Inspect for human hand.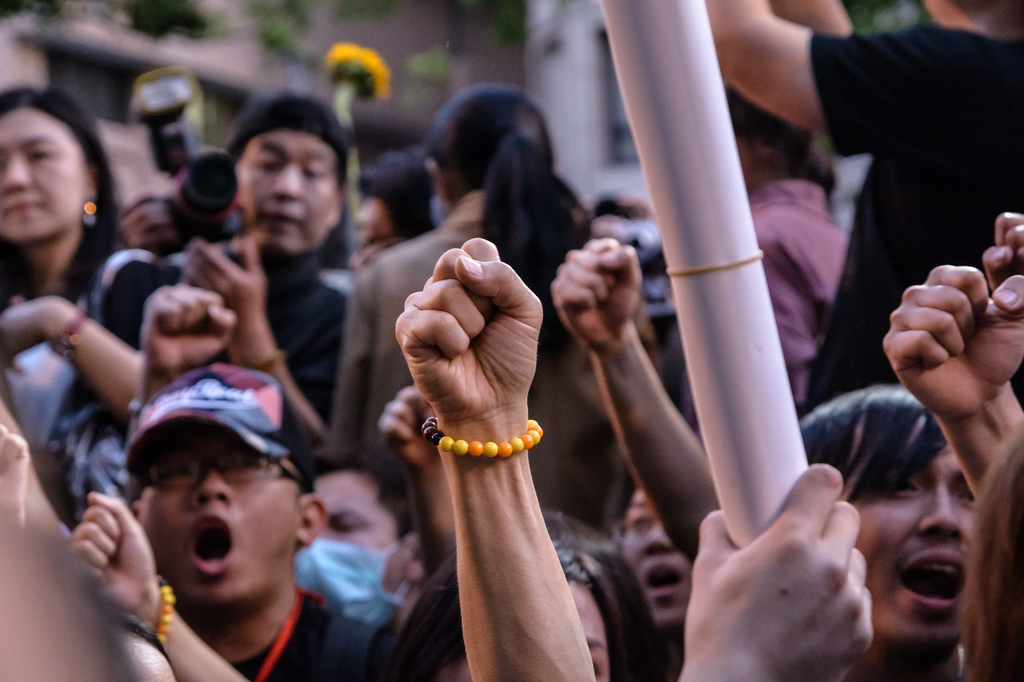
Inspection: detection(0, 422, 33, 518).
